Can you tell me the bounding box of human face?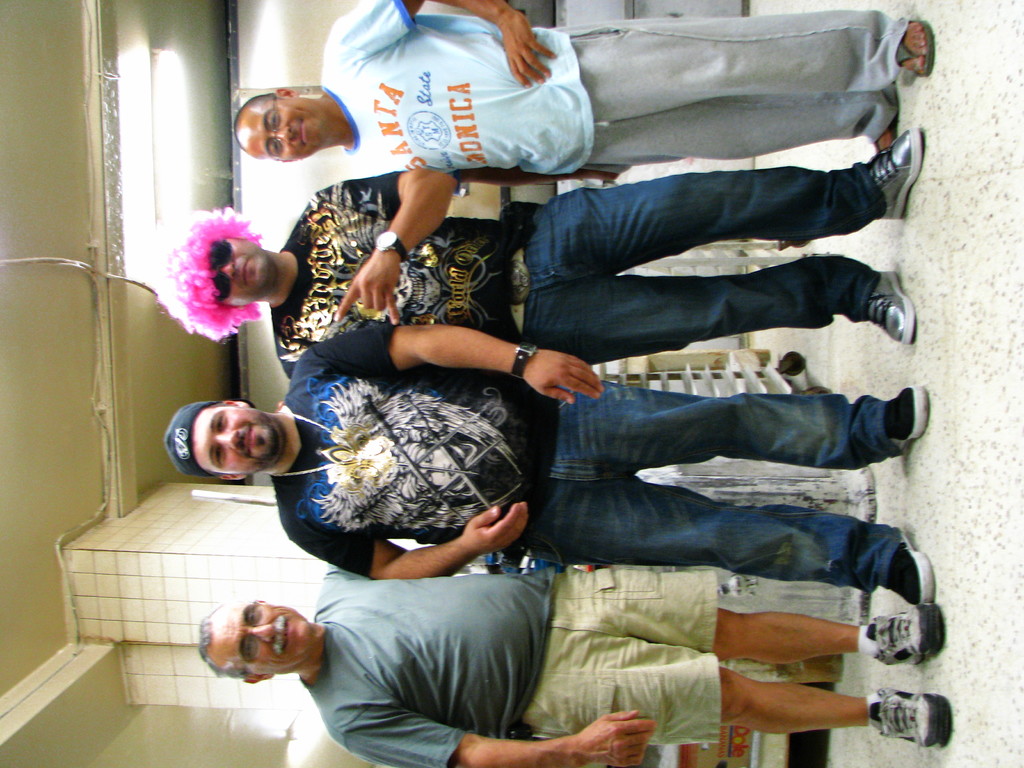
{"left": 233, "top": 97, "right": 315, "bottom": 163}.
